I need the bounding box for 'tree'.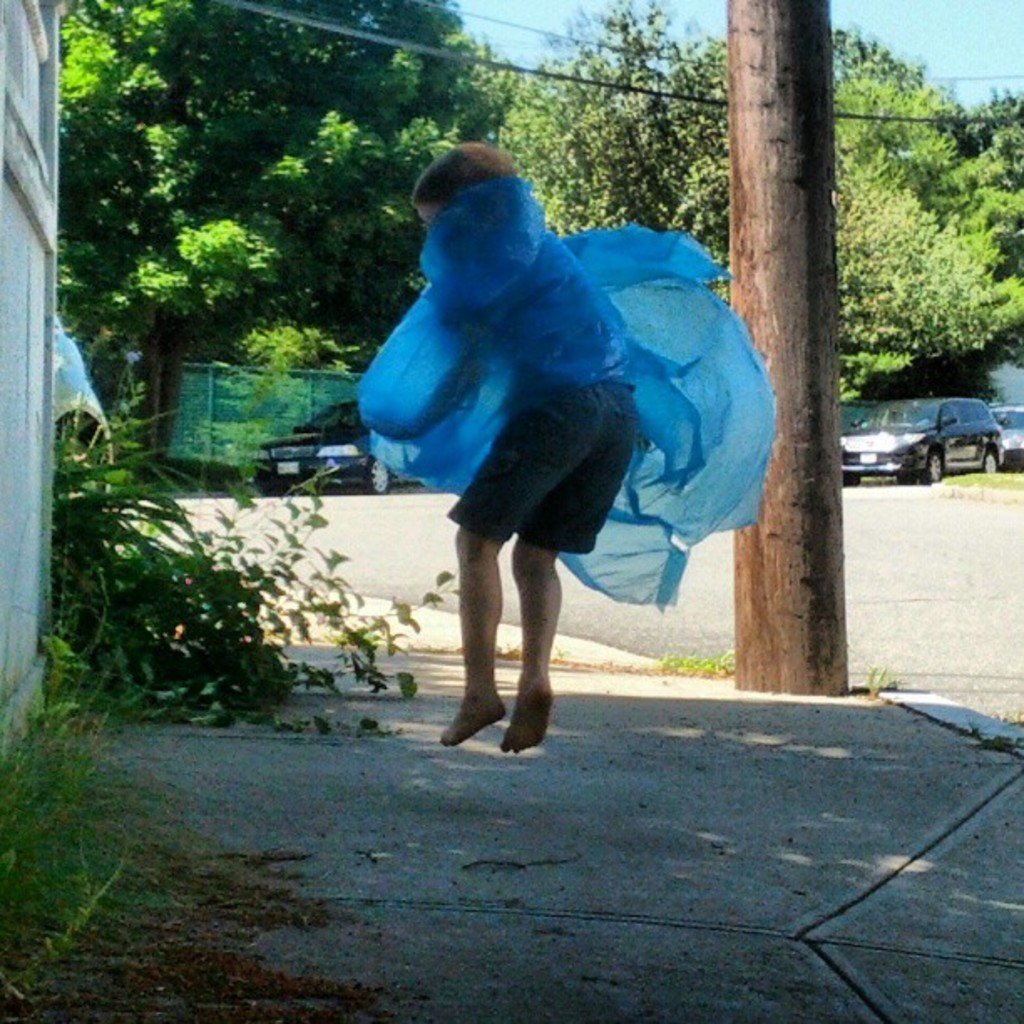
Here it is: left=64, top=0, right=485, bottom=330.
